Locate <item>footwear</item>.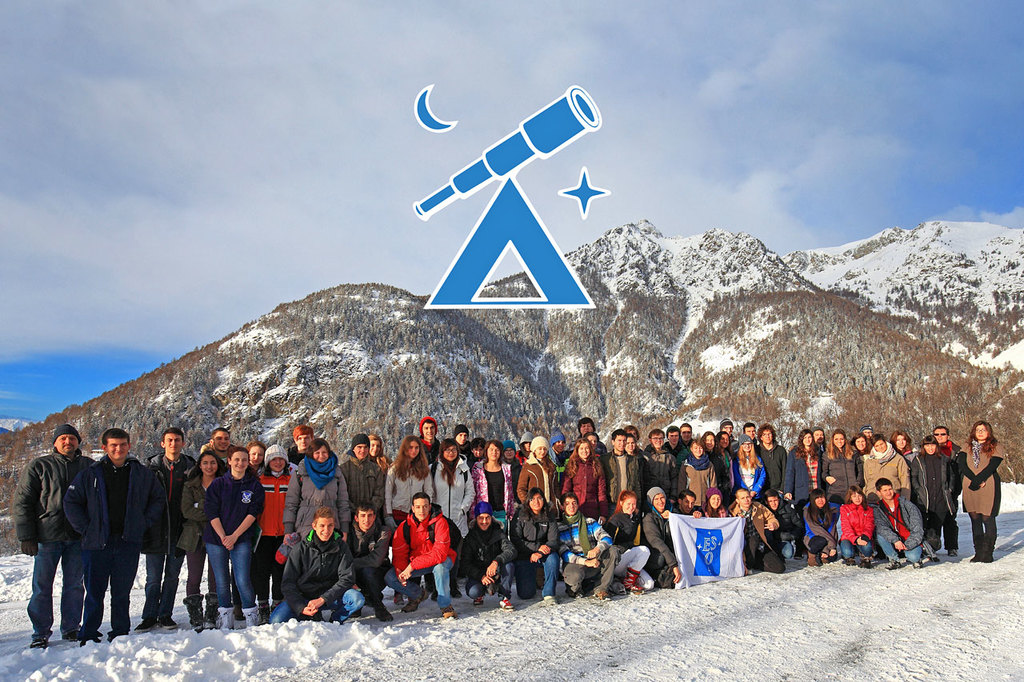
Bounding box: box=[401, 592, 423, 616].
